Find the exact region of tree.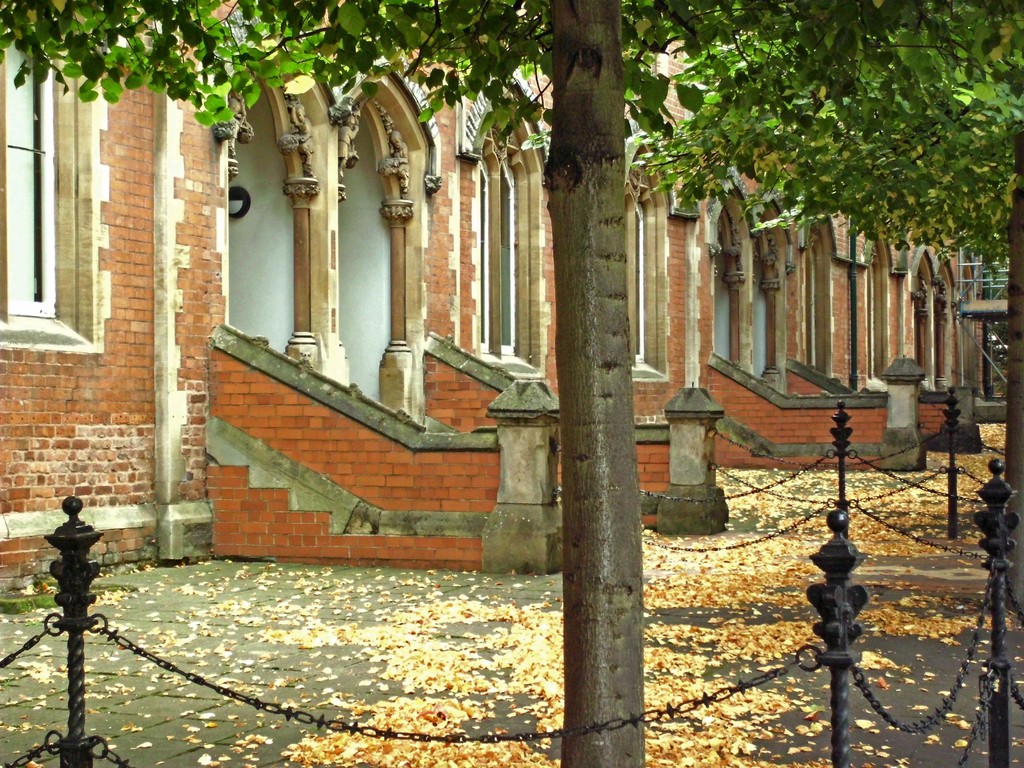
Exact region: bbox=[0, 0, 1023, 767].
